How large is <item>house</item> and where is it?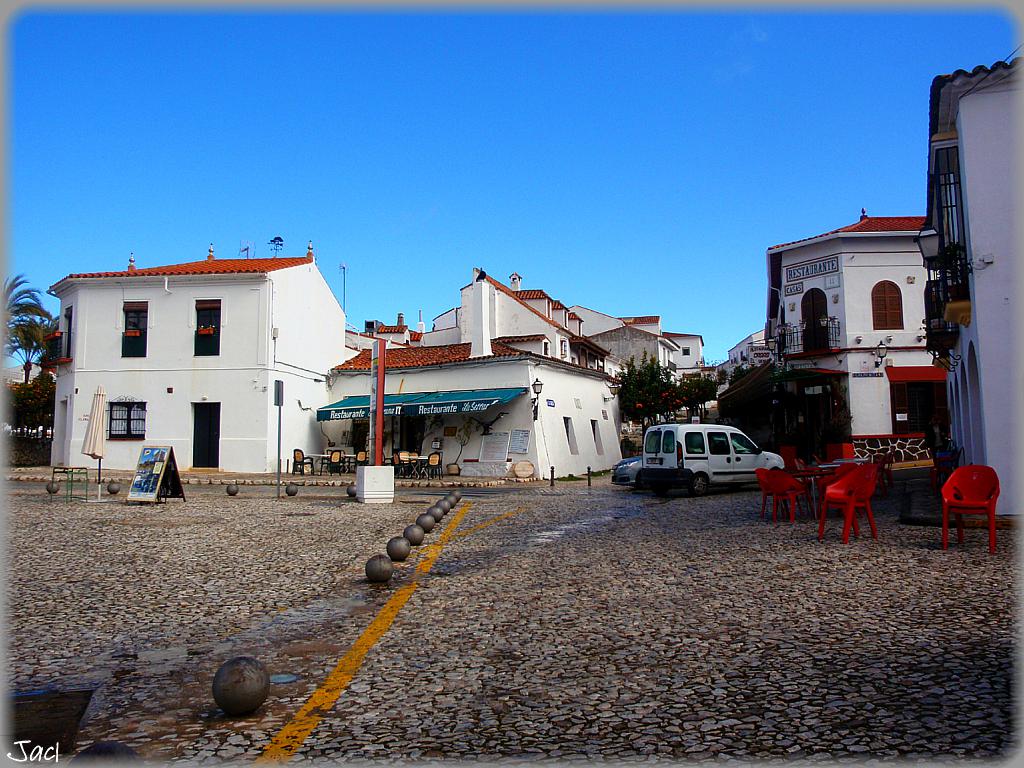
Bounding box: 927,56,1023,517.
